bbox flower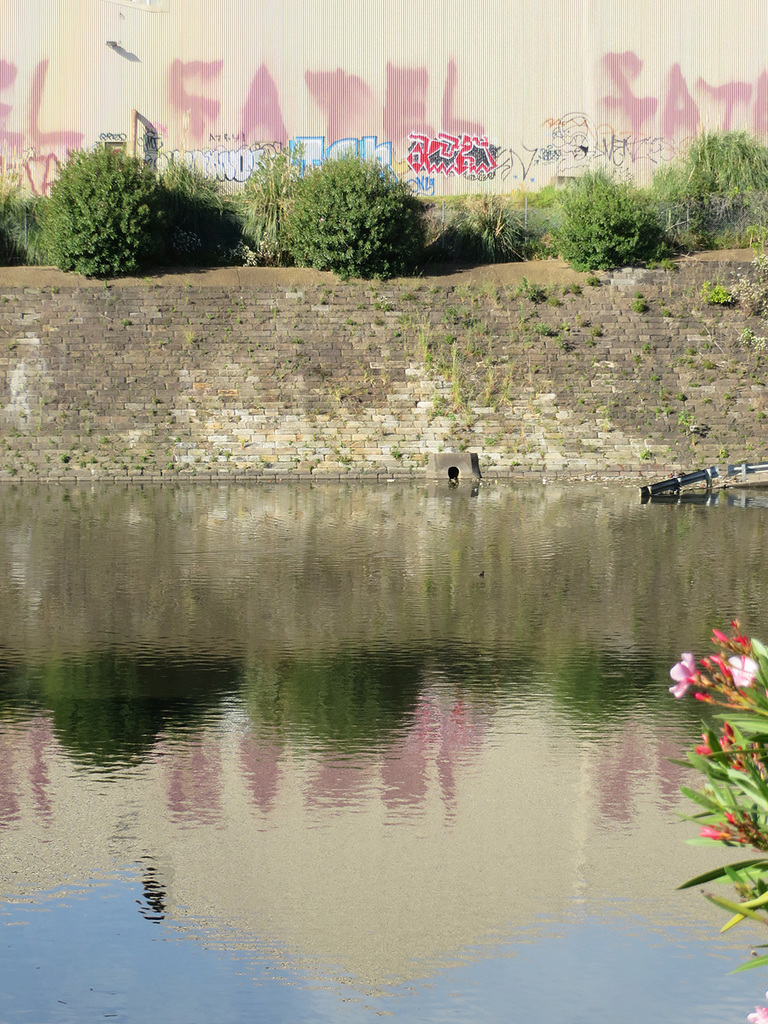
(722, 653, 755, 693)
